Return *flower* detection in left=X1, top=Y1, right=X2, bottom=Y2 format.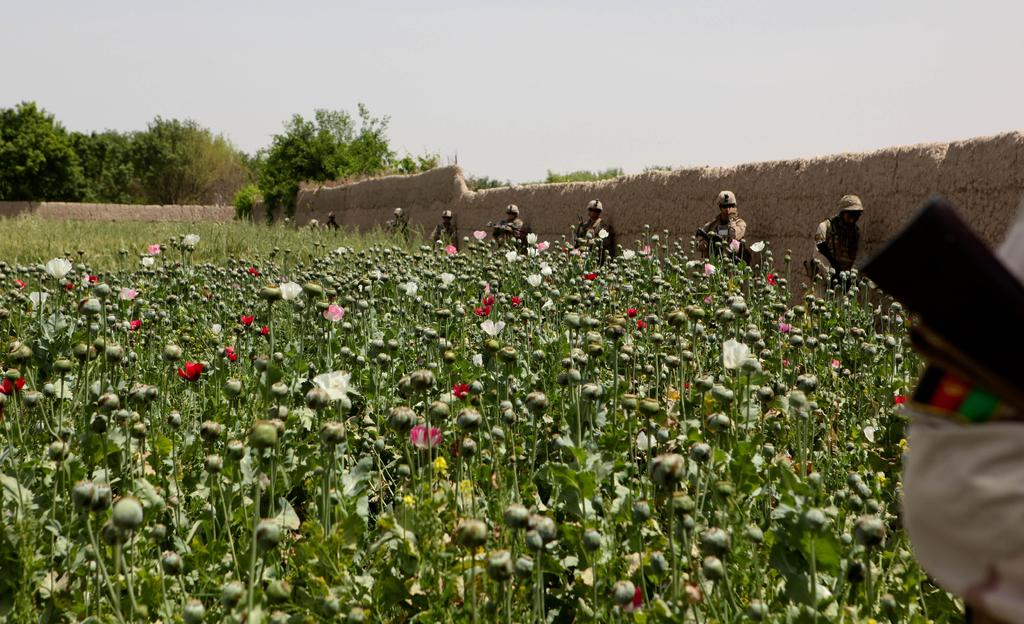
left=177, top=362, right=207, bottom=380.
